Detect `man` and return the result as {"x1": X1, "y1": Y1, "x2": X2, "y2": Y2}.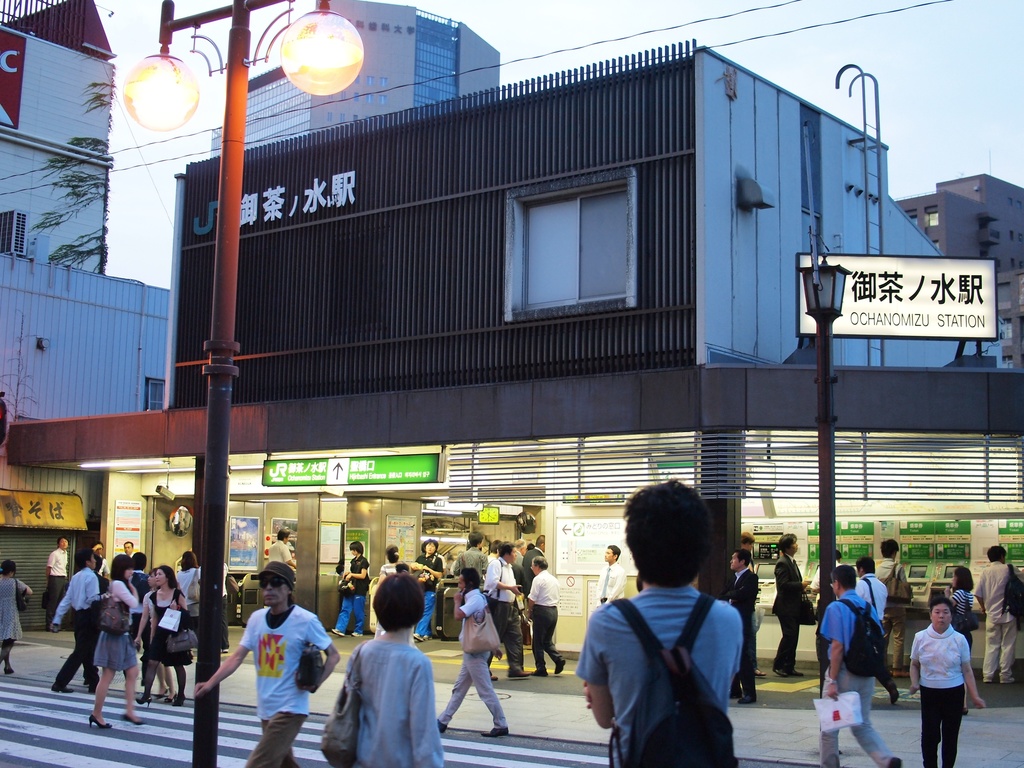
{"x1": 595, "y1": 542, "x2": 624, "y2": 605}.
